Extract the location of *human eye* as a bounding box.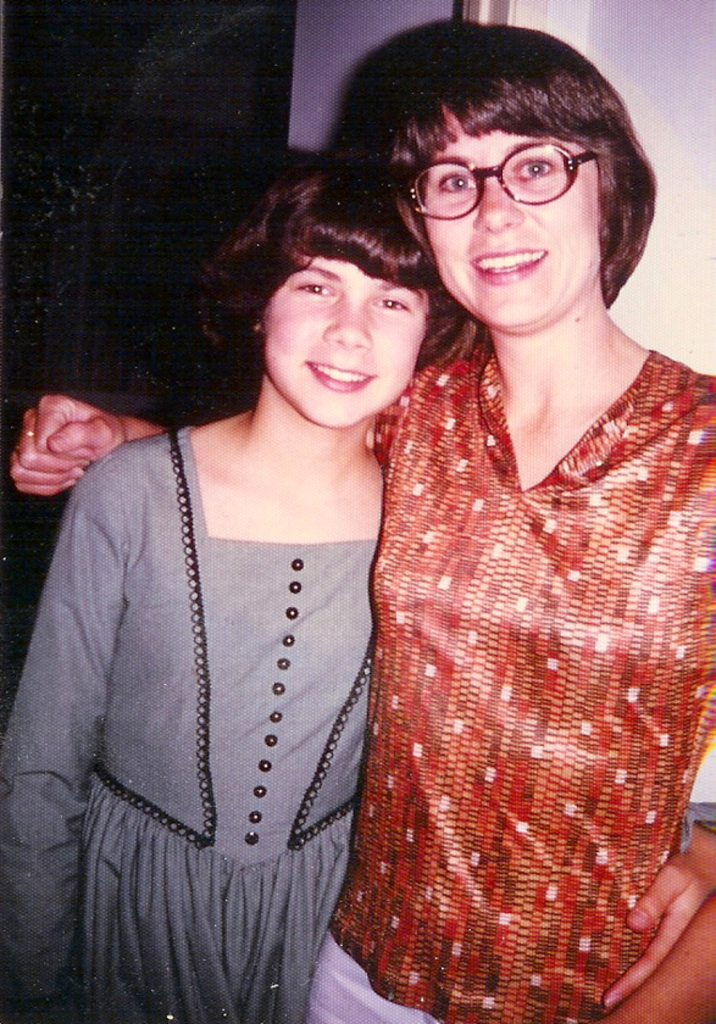
box(432, 163, 478, 195).
